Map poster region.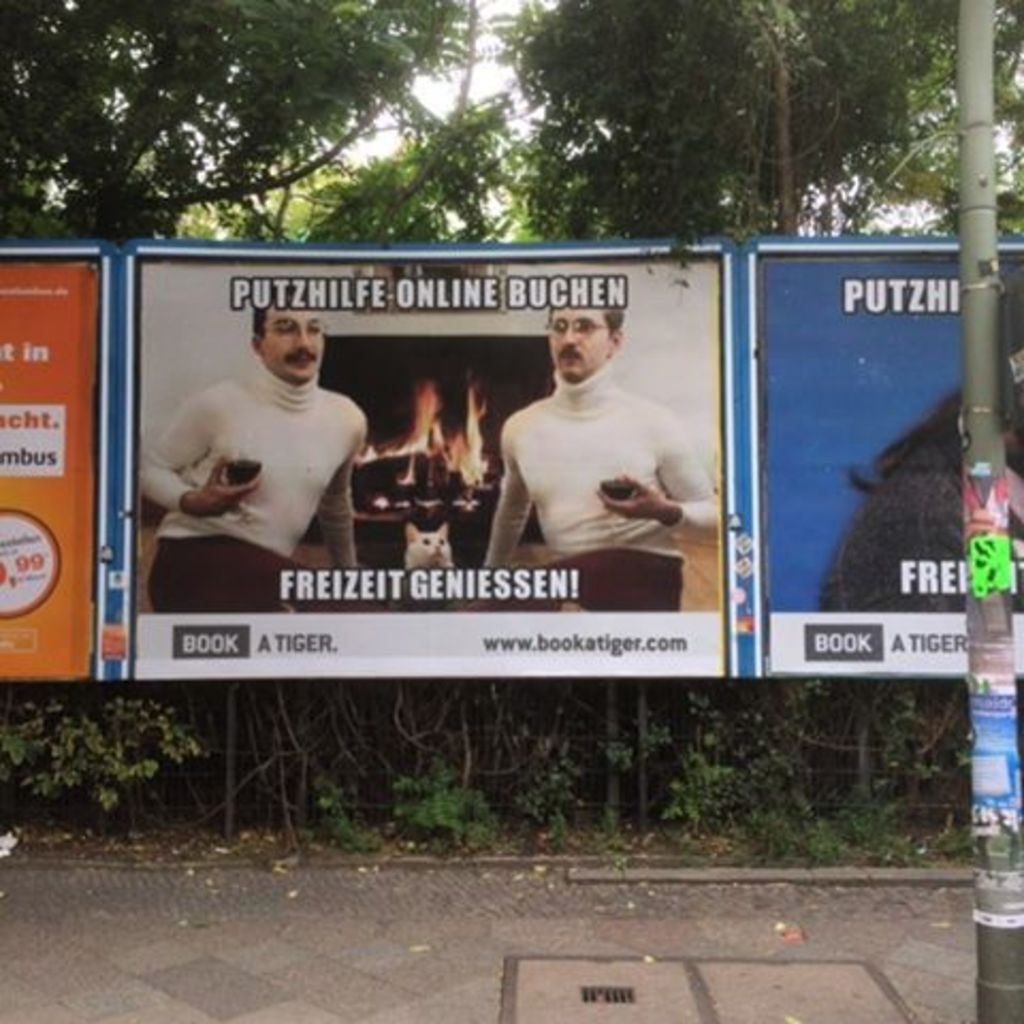
Mapped to [0,258,100,676].
